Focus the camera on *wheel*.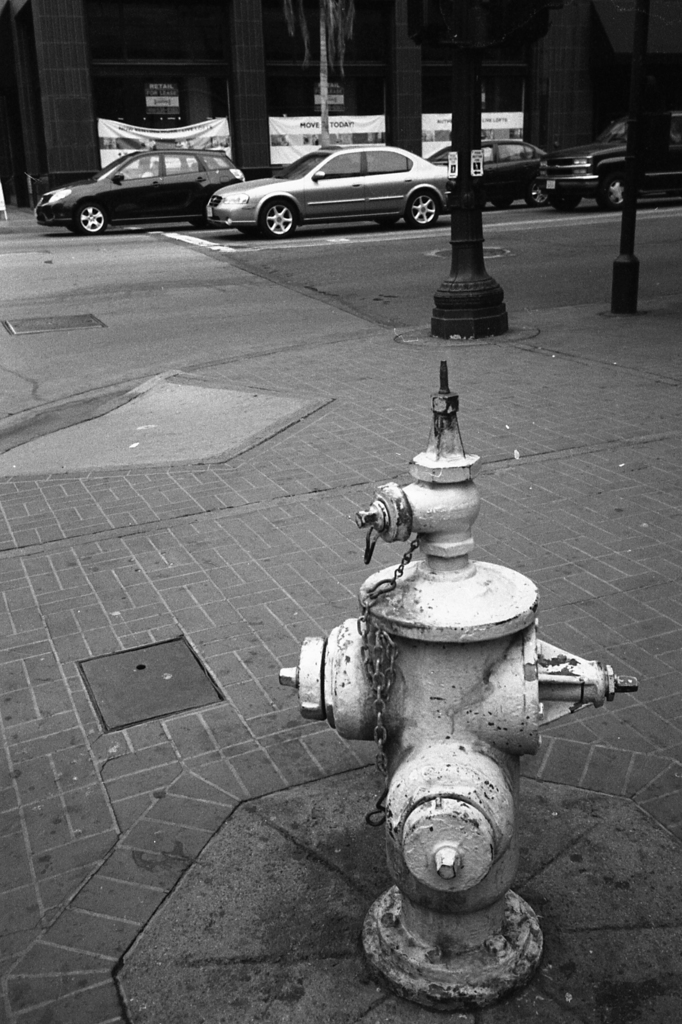
Focus region: 256:194:301:239.
